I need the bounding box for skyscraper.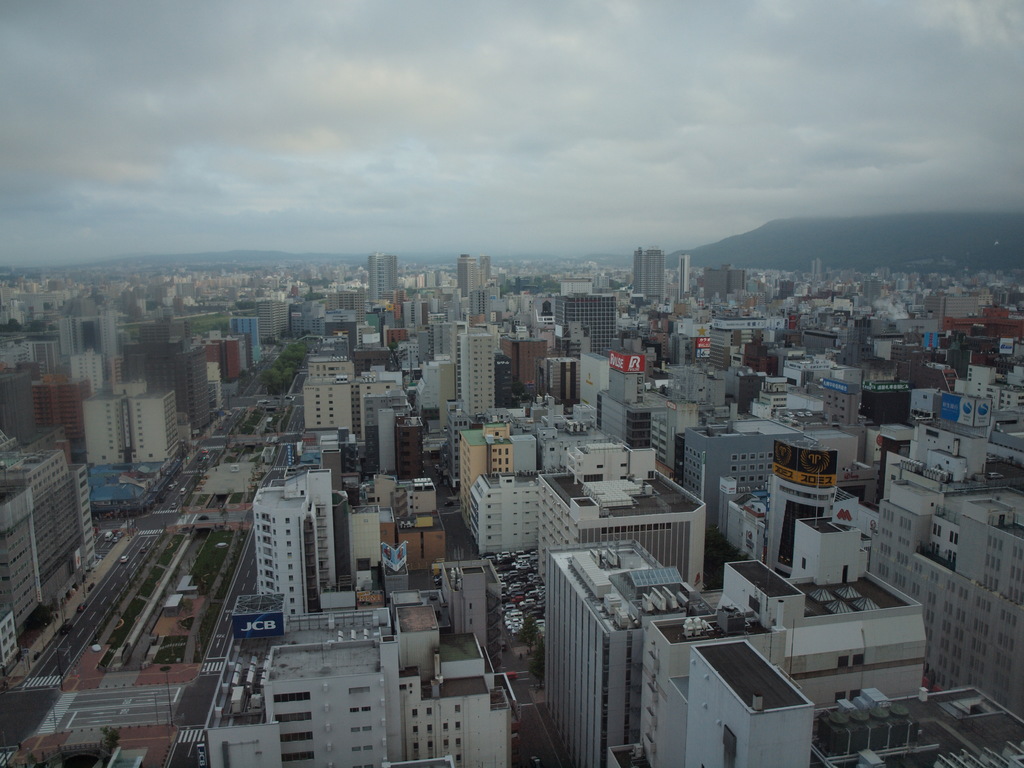
Here it is: pyautogui.locateOnScreen(457, 395, 630, 539).
